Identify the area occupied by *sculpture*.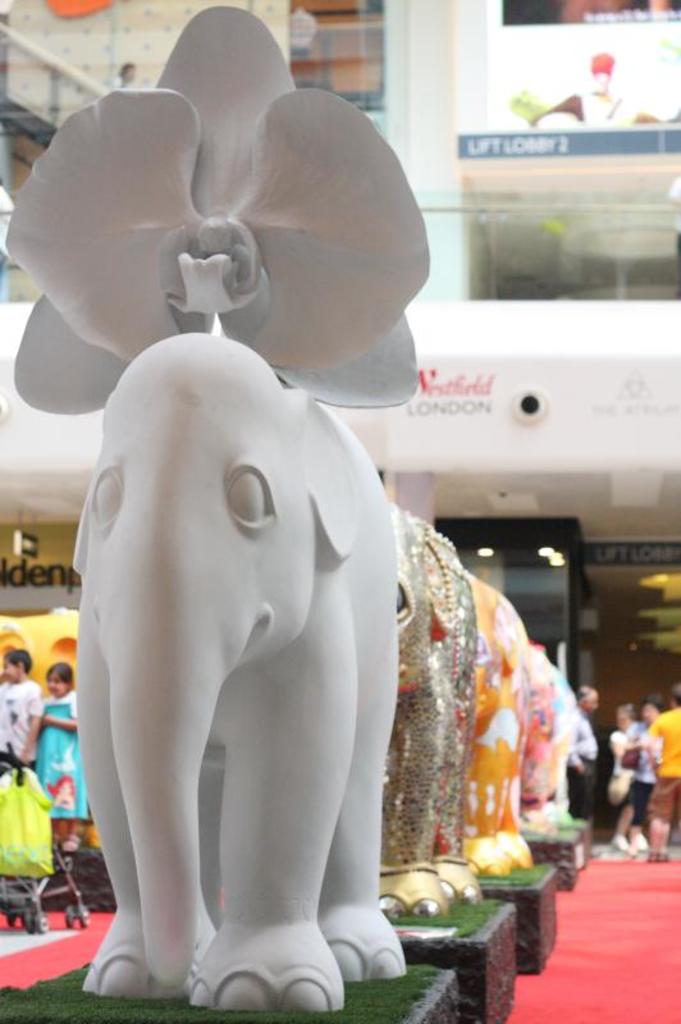
Area: bbox(369, 509, 492, 928).
